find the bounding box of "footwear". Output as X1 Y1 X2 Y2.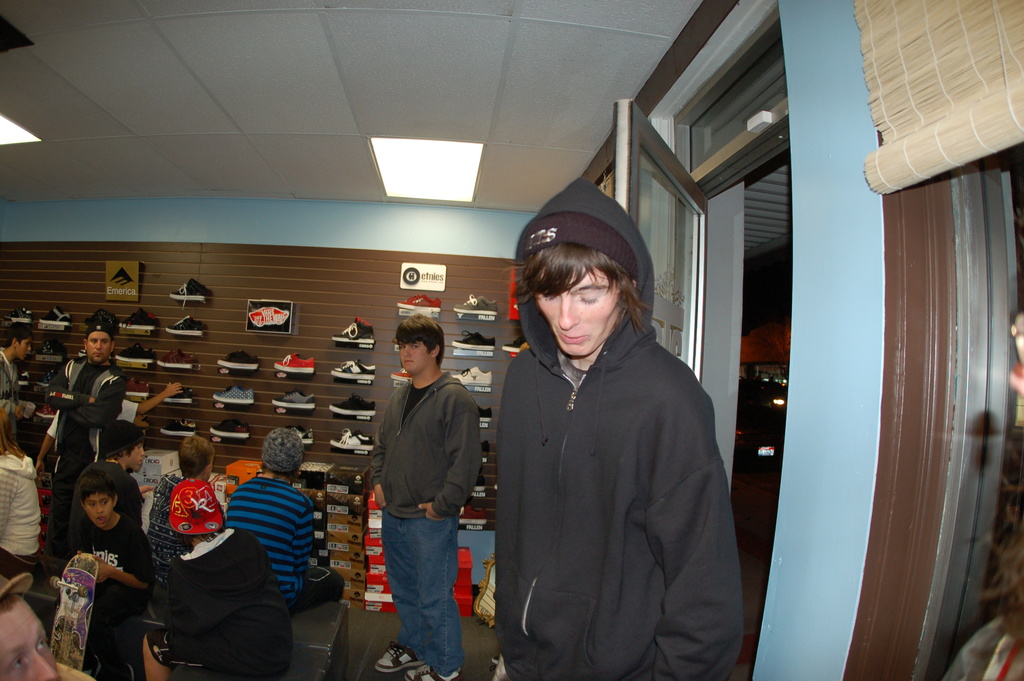
273 348 316 373.
